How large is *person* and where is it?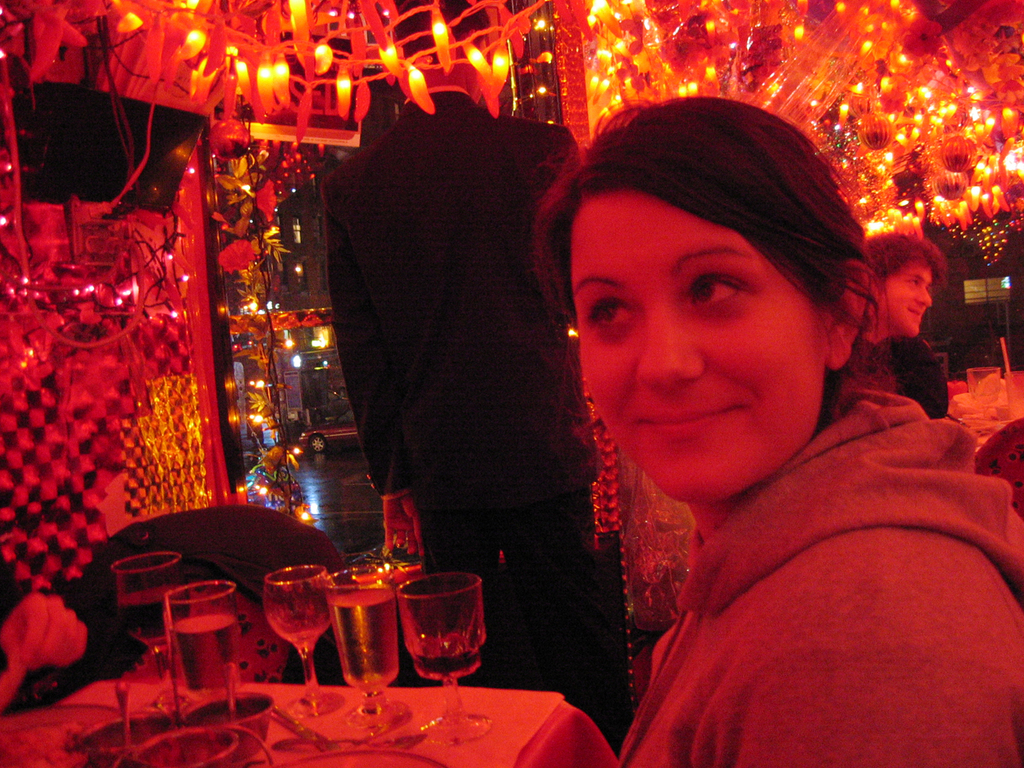
Bounding box: x1=527, y1=91, x2=1023, y2=767.
